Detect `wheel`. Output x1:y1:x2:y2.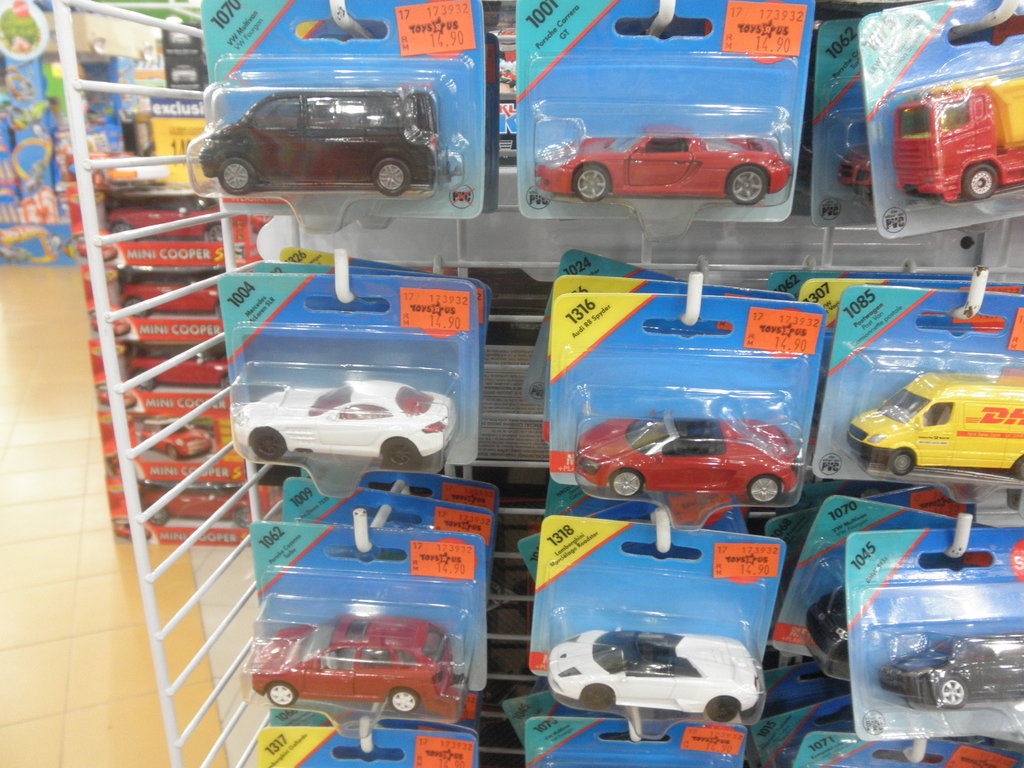
743:479:781:505.
